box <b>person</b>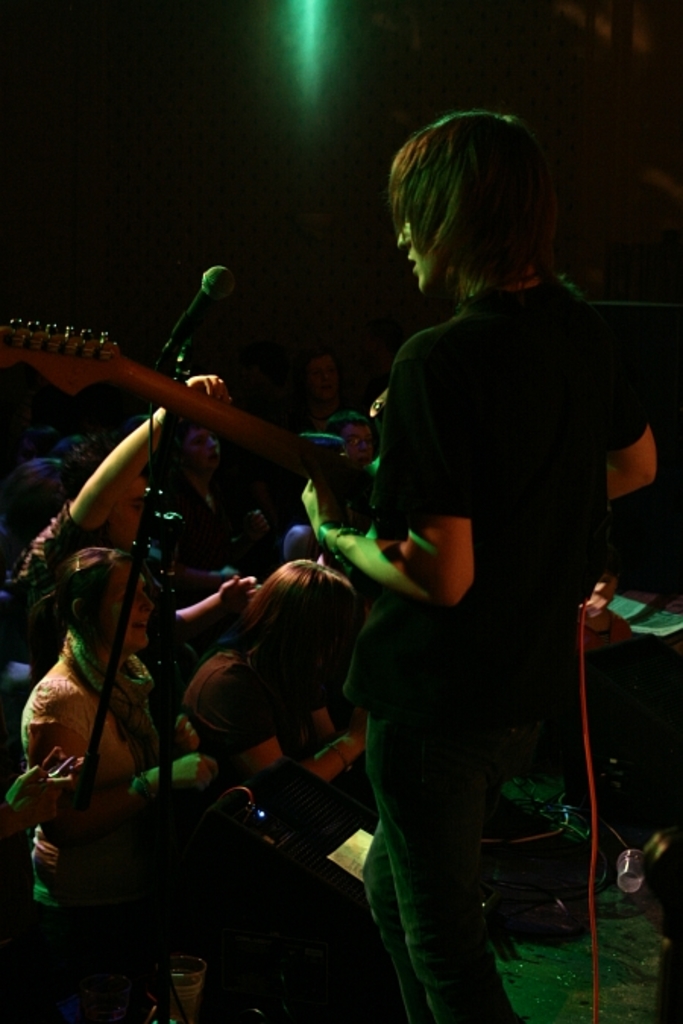
[5,370,263,687]
